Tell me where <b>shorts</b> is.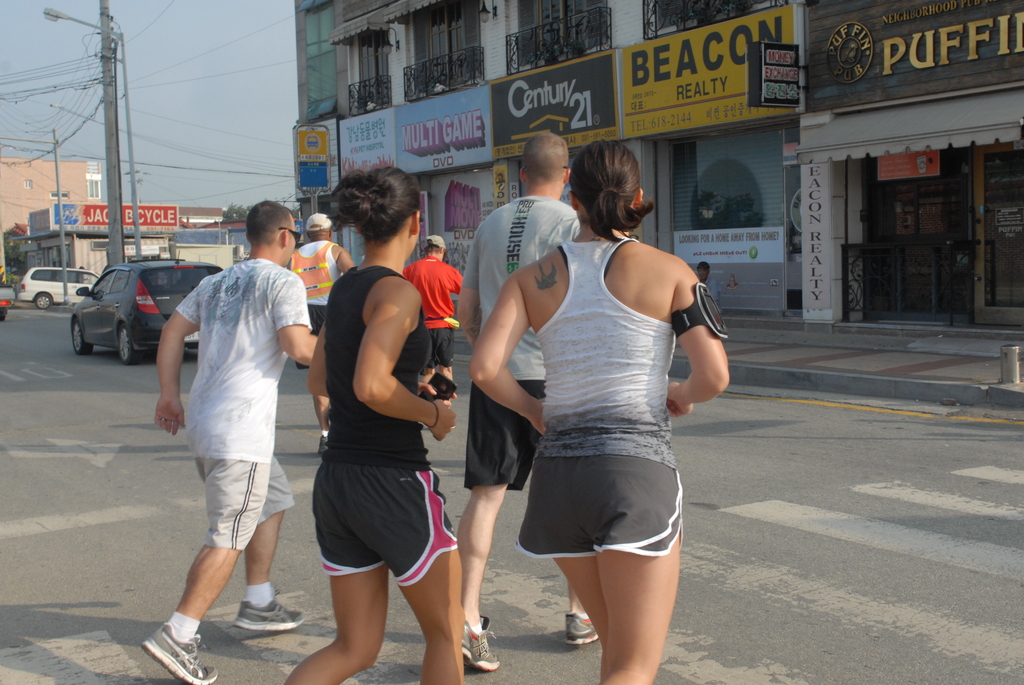
<b>shorts</b> is at [left=425, top=326, right=455, bottom=372].
